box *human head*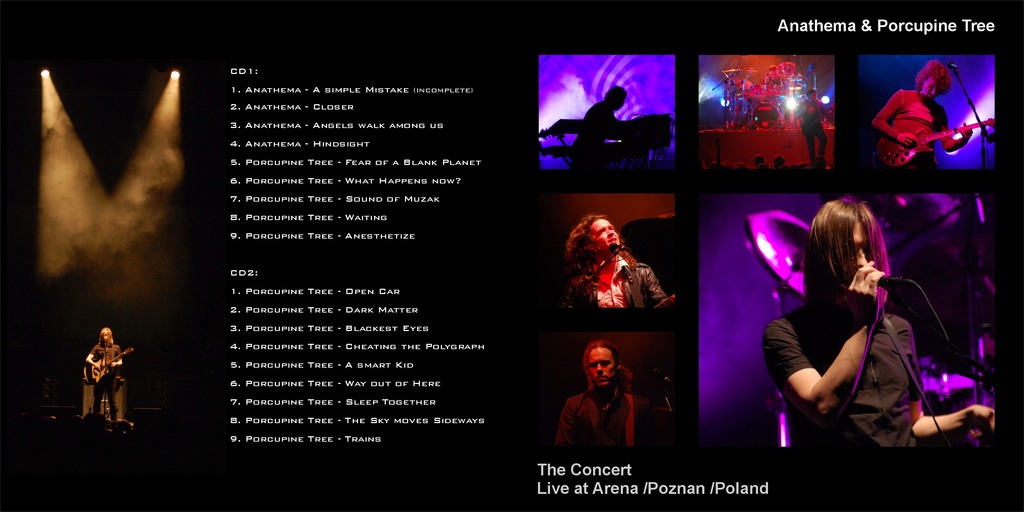
[left=776, top=156, right=789, bottom=171]
